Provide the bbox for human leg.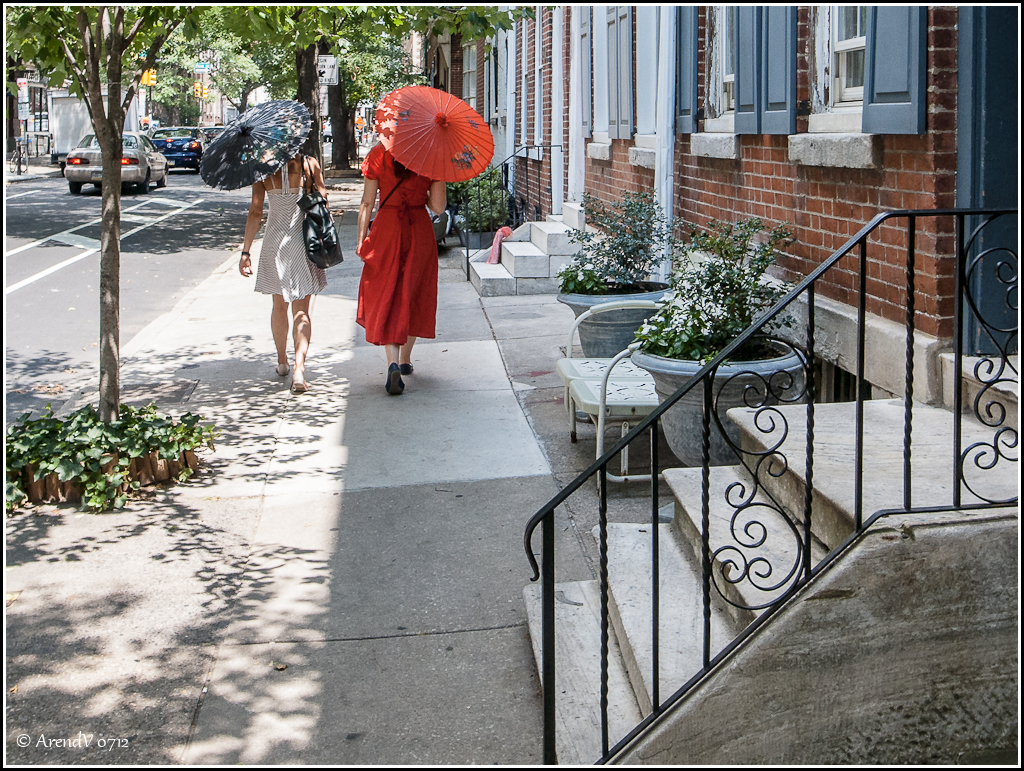
402:334:414:375.
